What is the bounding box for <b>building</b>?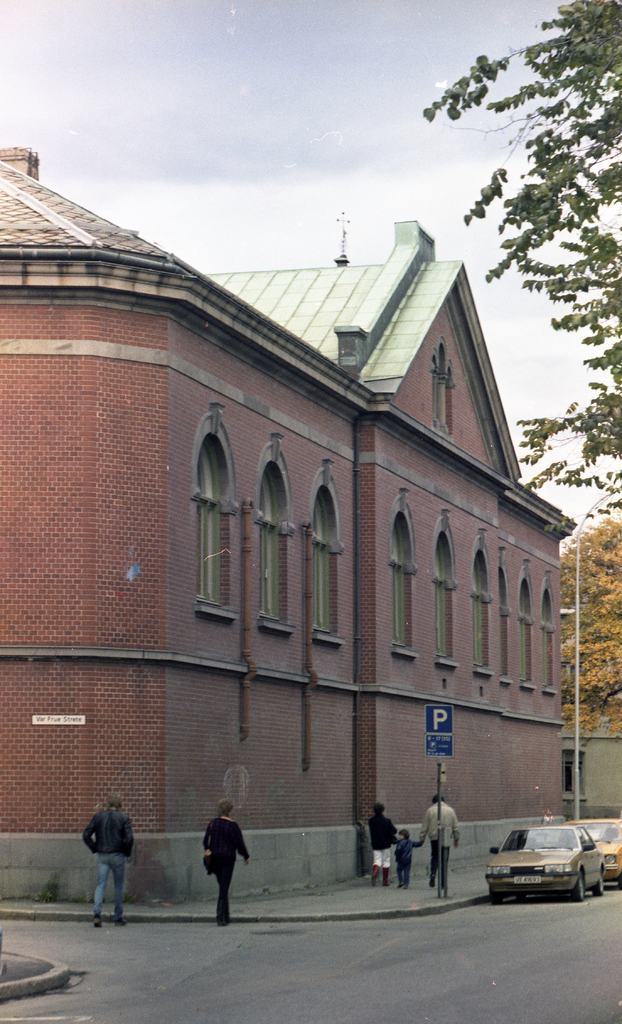
detection(0, 143, 580, 900).
